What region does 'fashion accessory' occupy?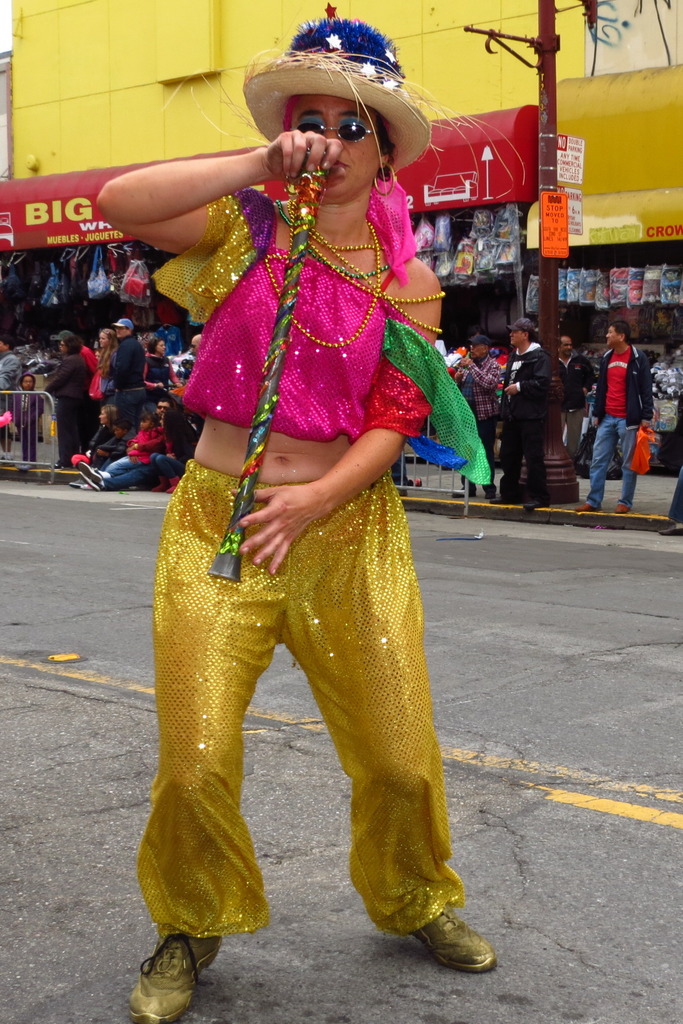
box=[372, 164, 399, 197].
